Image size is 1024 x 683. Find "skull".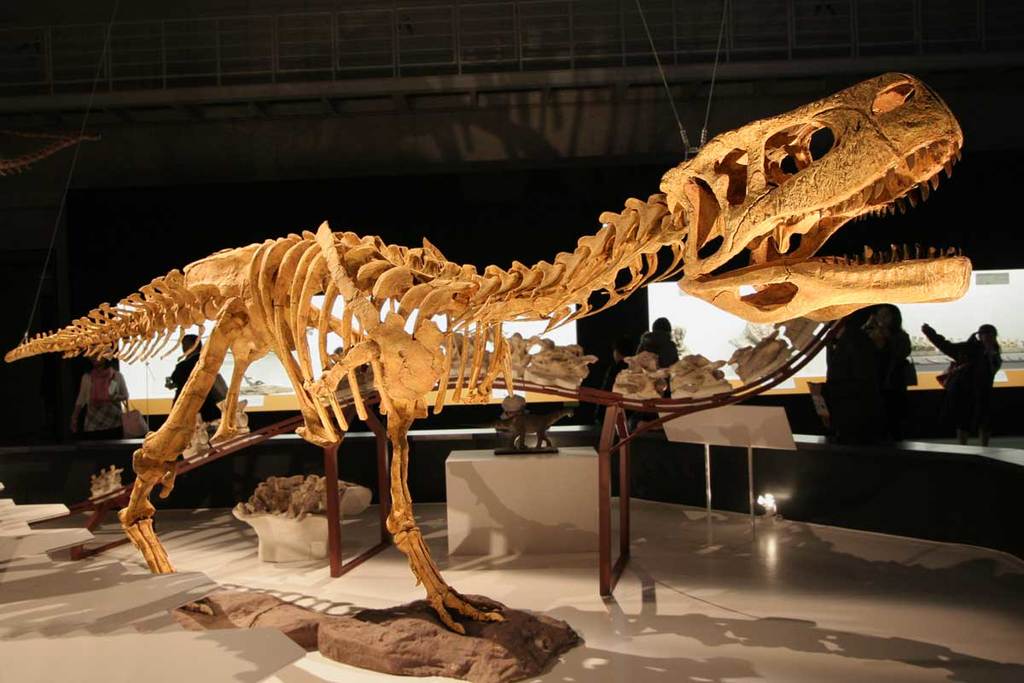
BBox(661, 67, 973, 327).
